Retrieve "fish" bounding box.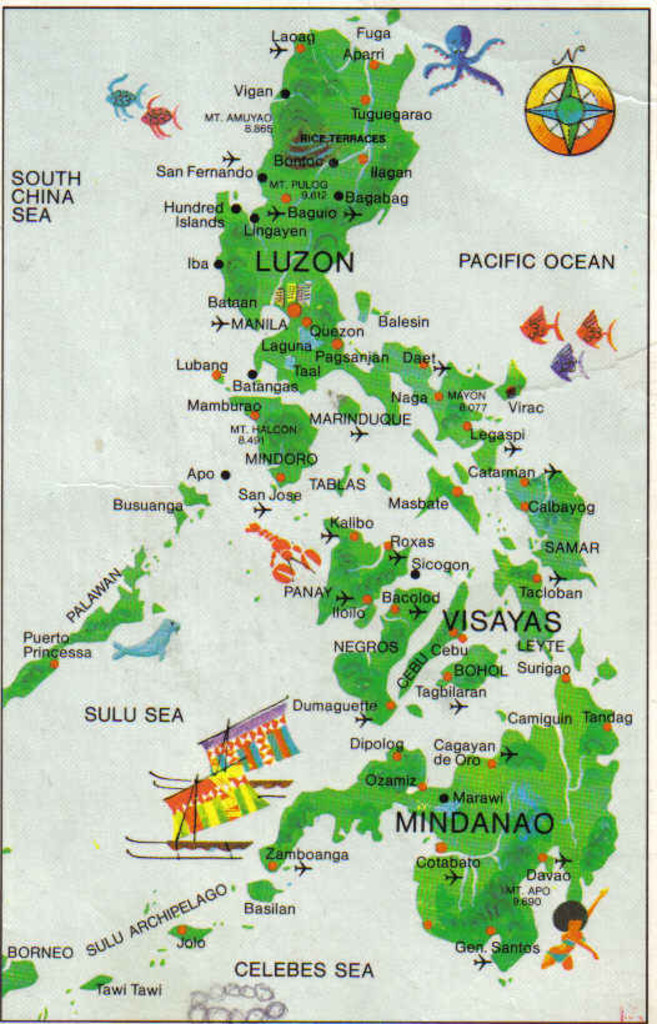
Bounding box: {"left": 578, "top": 296, "right": 621, "bottom": 360}.
